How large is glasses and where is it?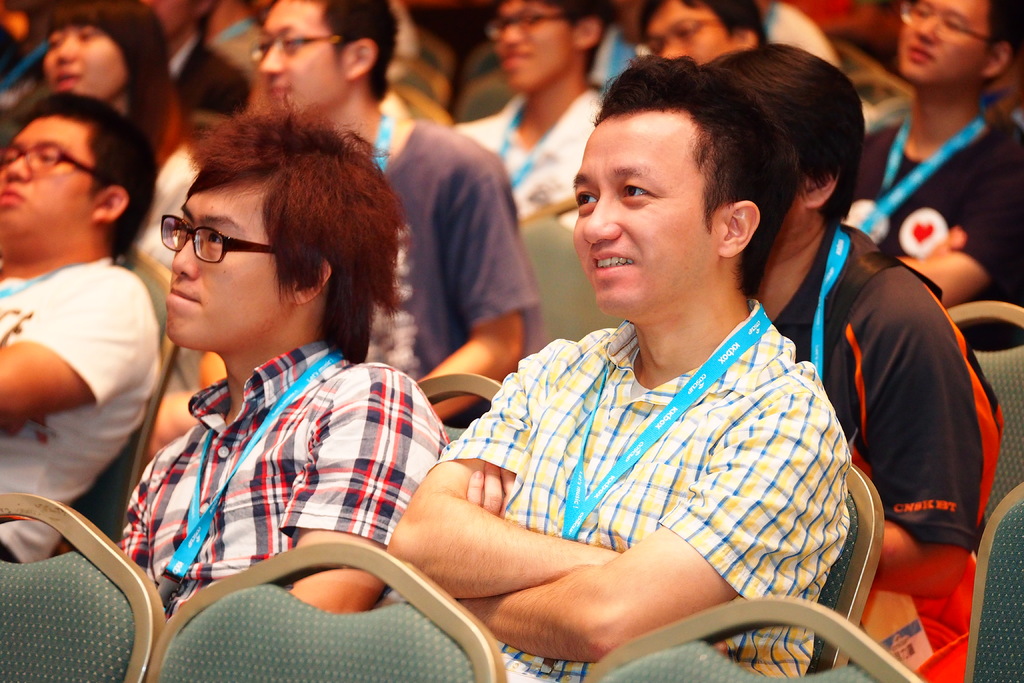
Bounding box: 635:15:724:57.
